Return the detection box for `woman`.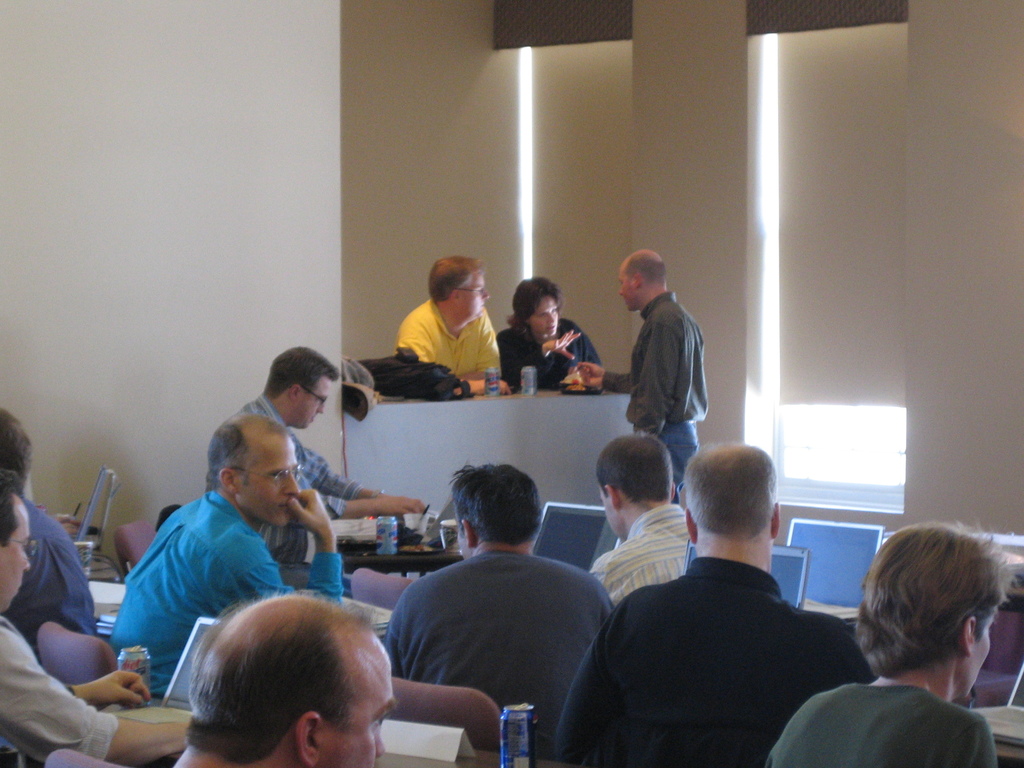
x1=499 y1=275 x2=598 y2=382.
